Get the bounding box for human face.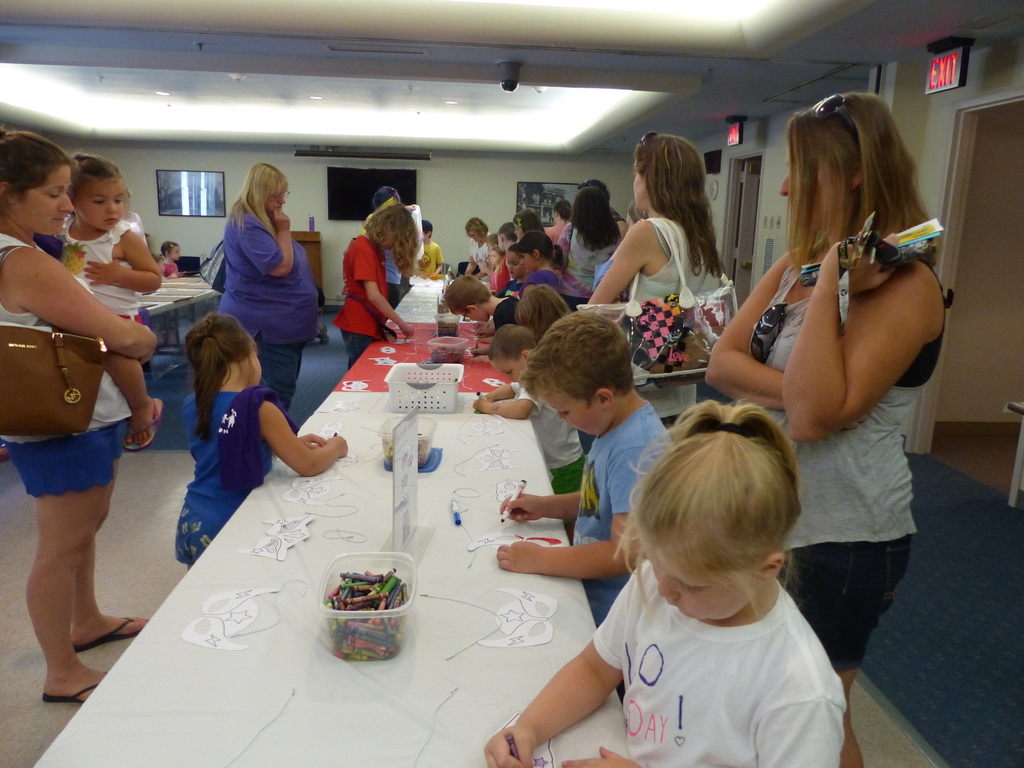
x1=13 y1=161 x2=75 y2=237.
